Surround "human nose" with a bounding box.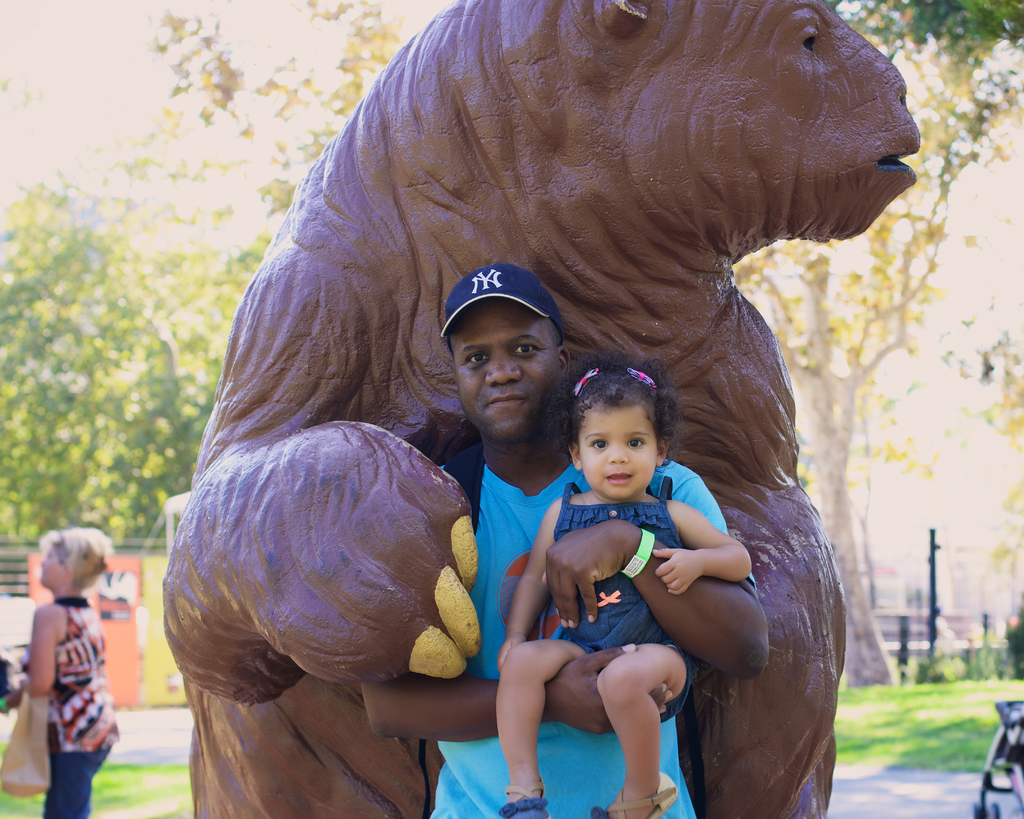
[607, 443, 627, 463].
